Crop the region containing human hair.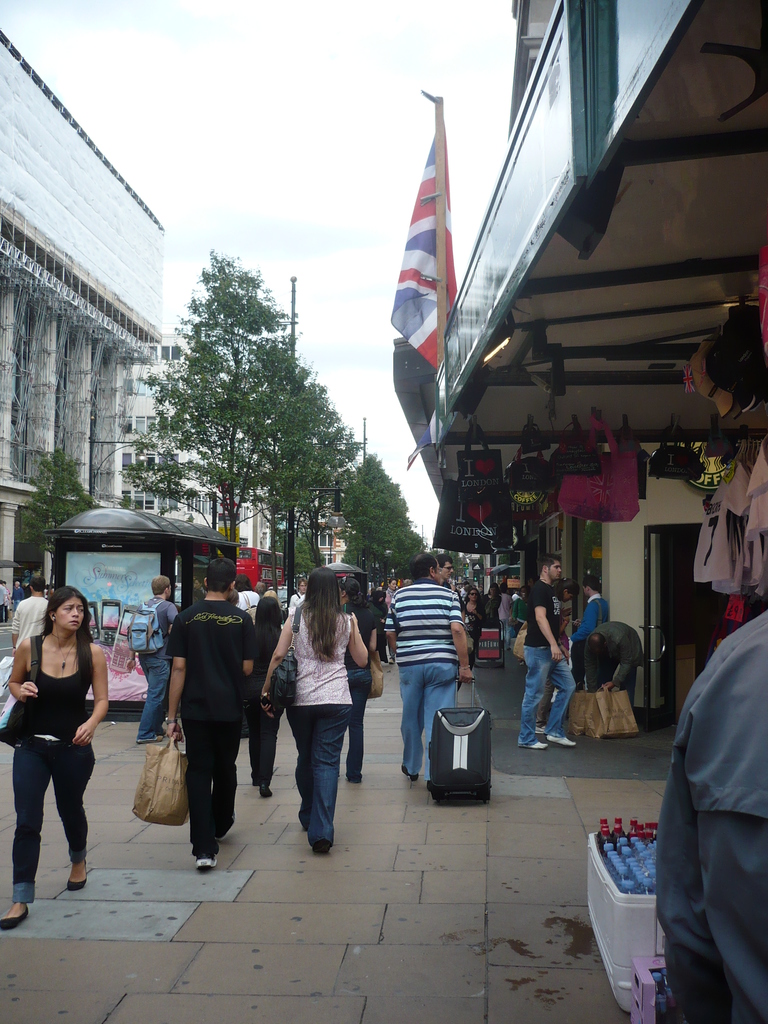
Crop region: (left=583, top=577, right=600, bottom=590).
